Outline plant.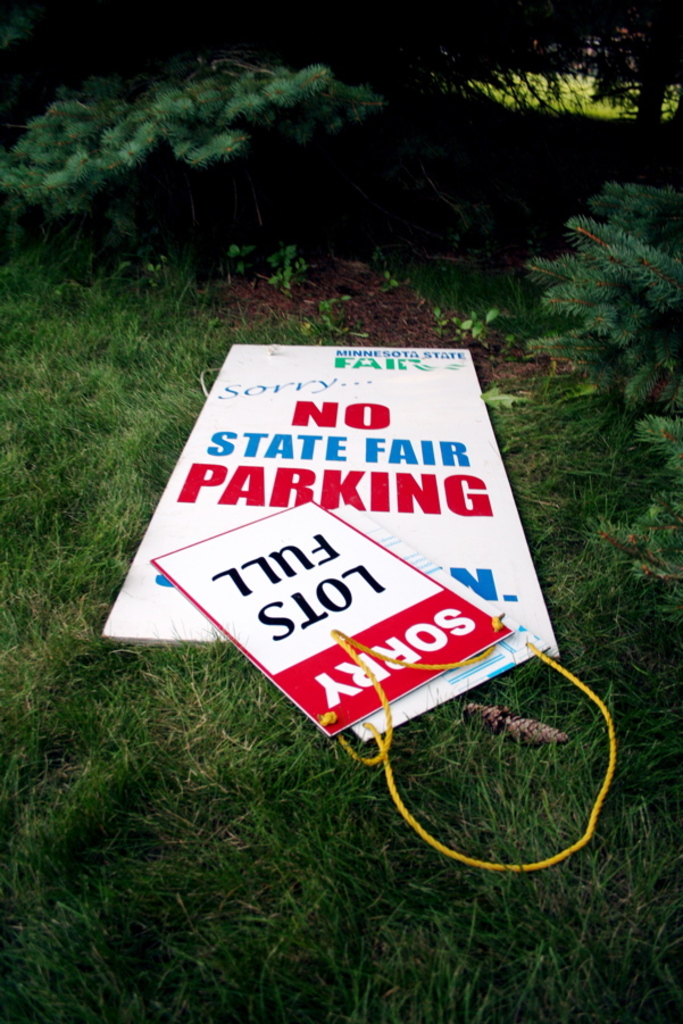
Outline: detection(266, 244, 301, 289).
